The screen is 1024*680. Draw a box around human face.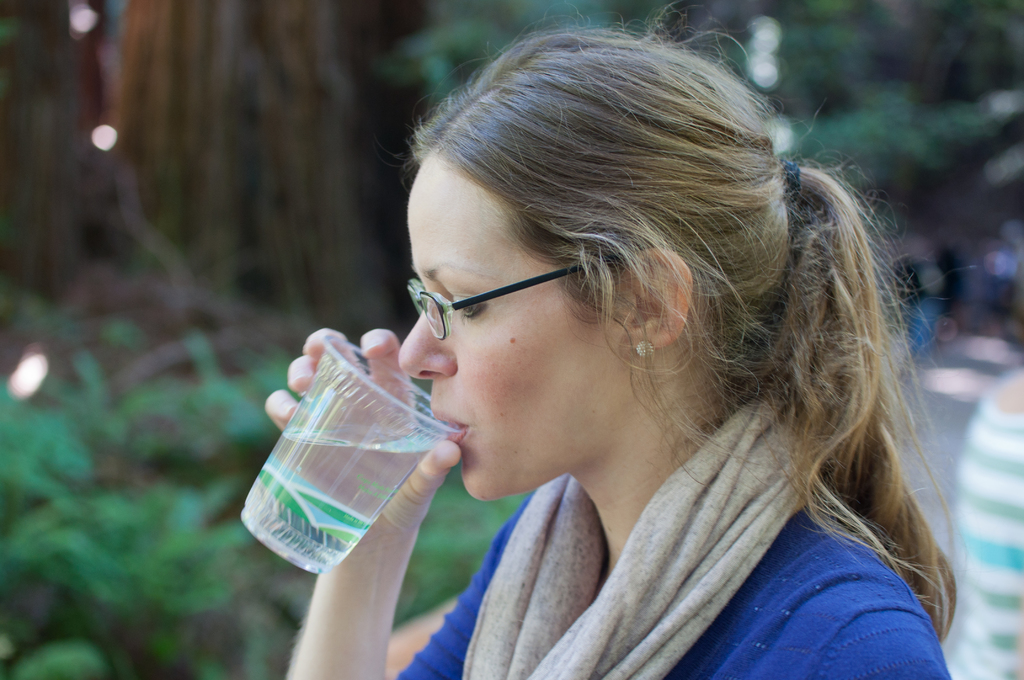
404, 161, 636, 494.
